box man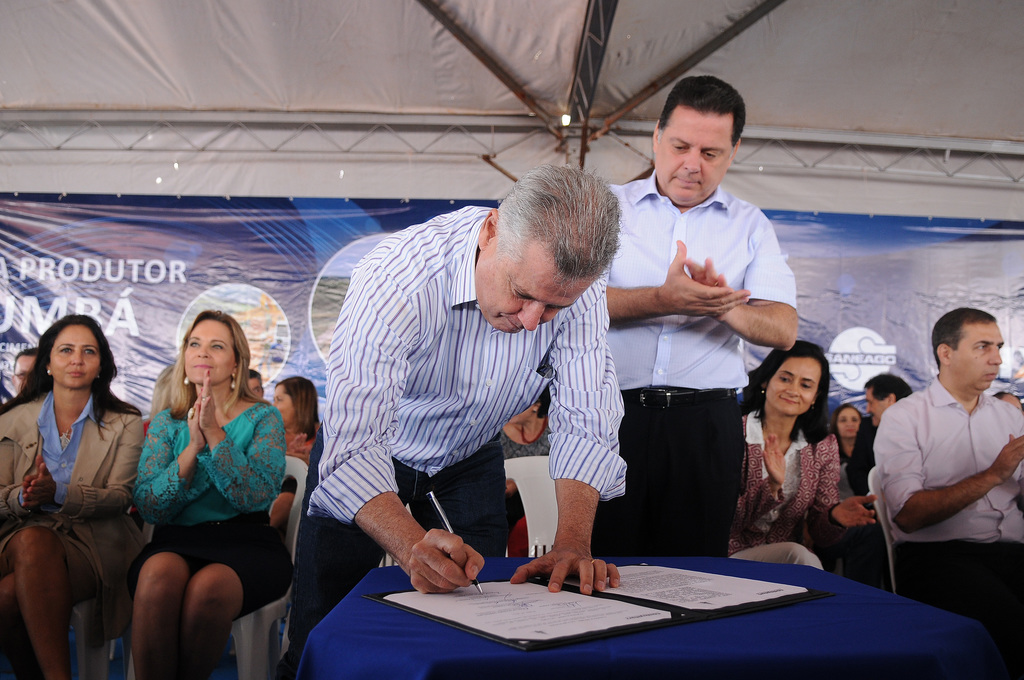
{"left": 609, "top": 74, "right": 803, "bottom": 564}
